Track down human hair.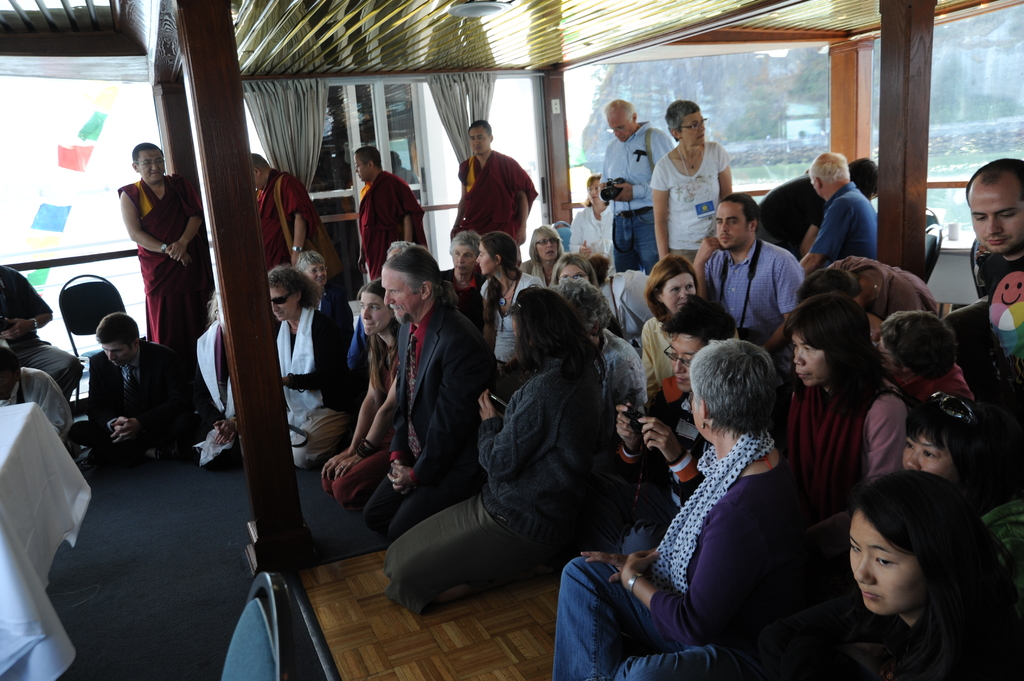
Tracked to box=[447, 228, 483, 259].
